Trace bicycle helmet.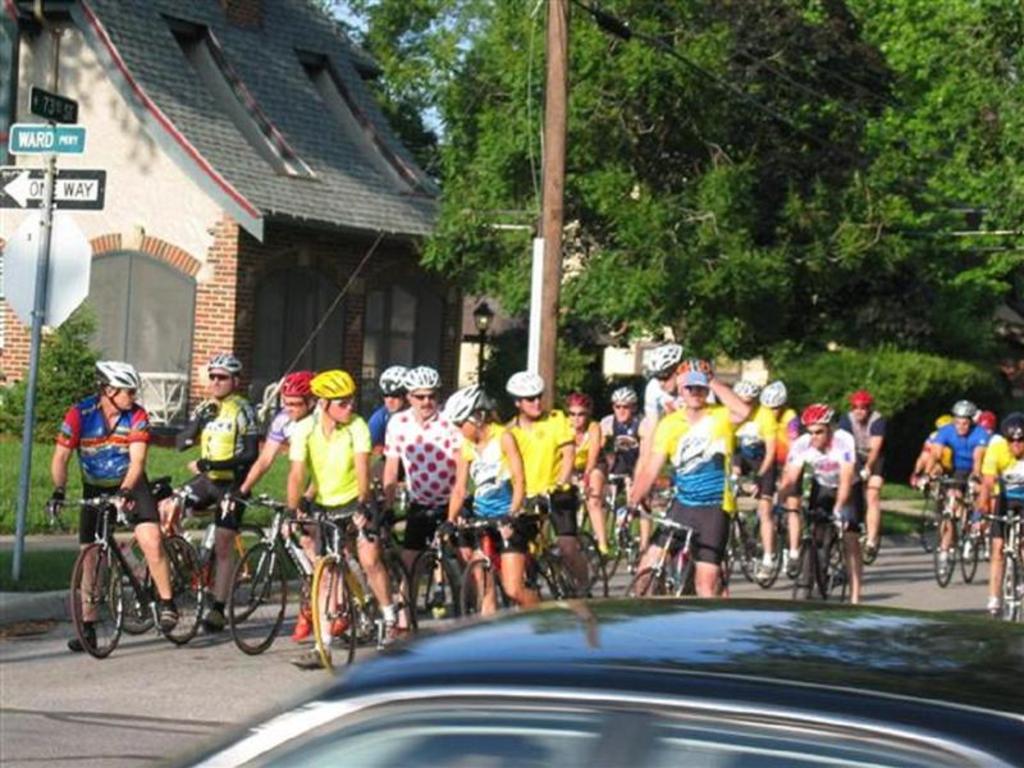
Traced to BBox(207, 351, 246, 401).
